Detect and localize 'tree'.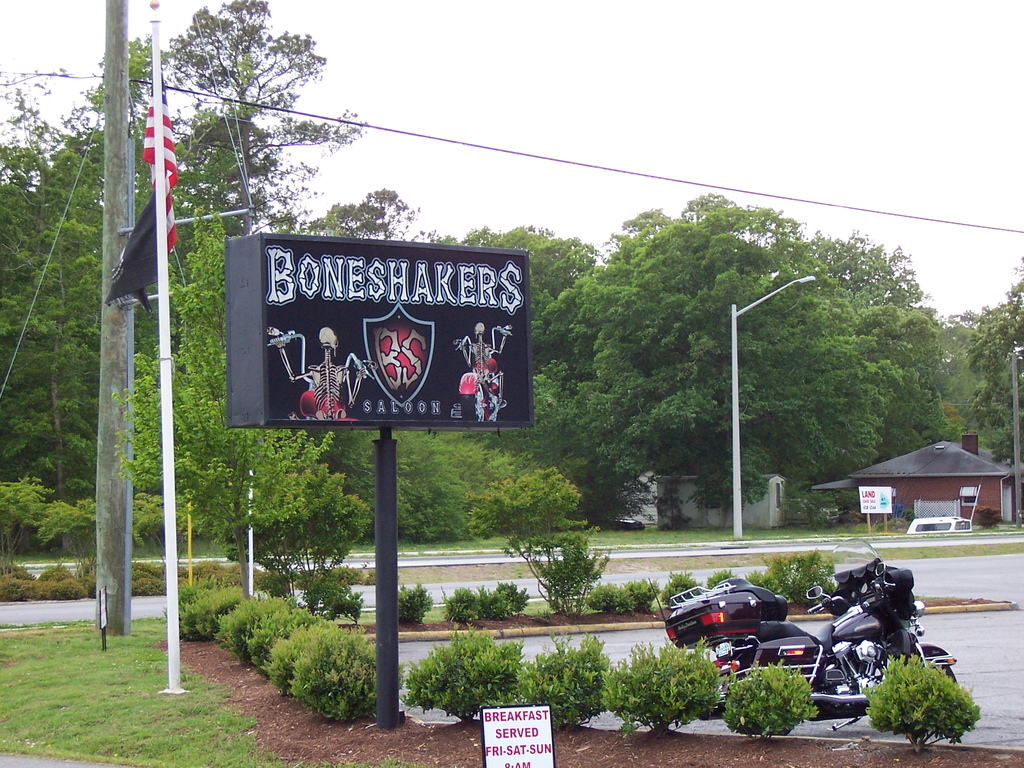
Localized at bbox(593, 645, 730, 739).
